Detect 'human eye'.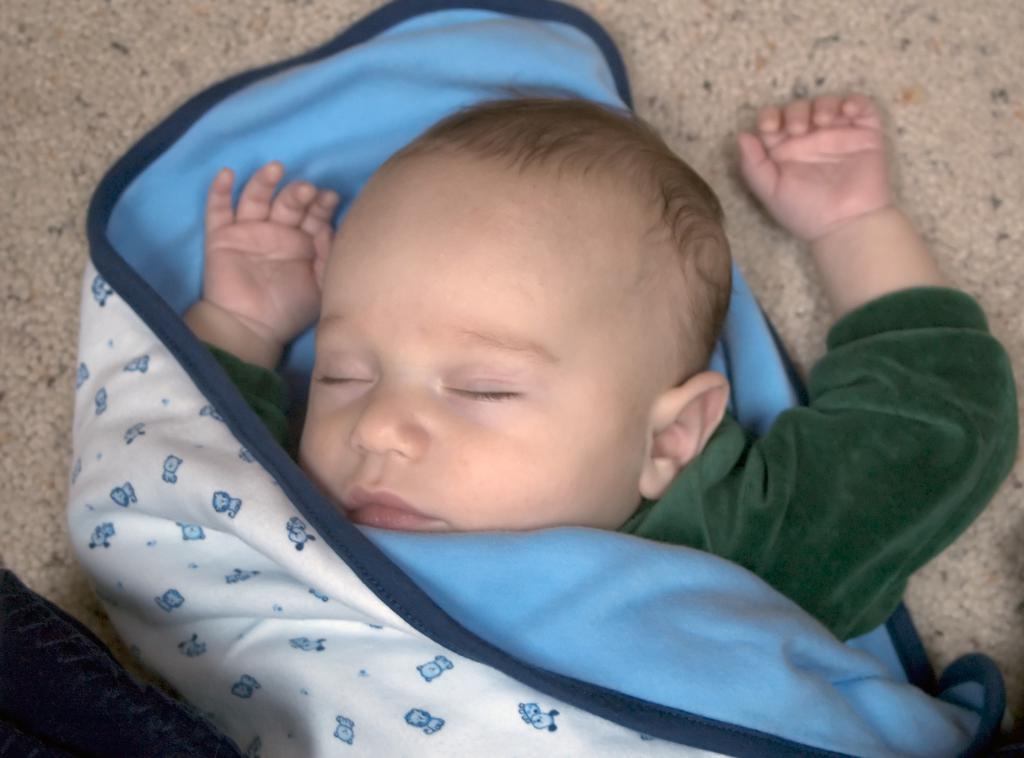
Detected at x1=313 y1=346 x2=379 y2=399.
